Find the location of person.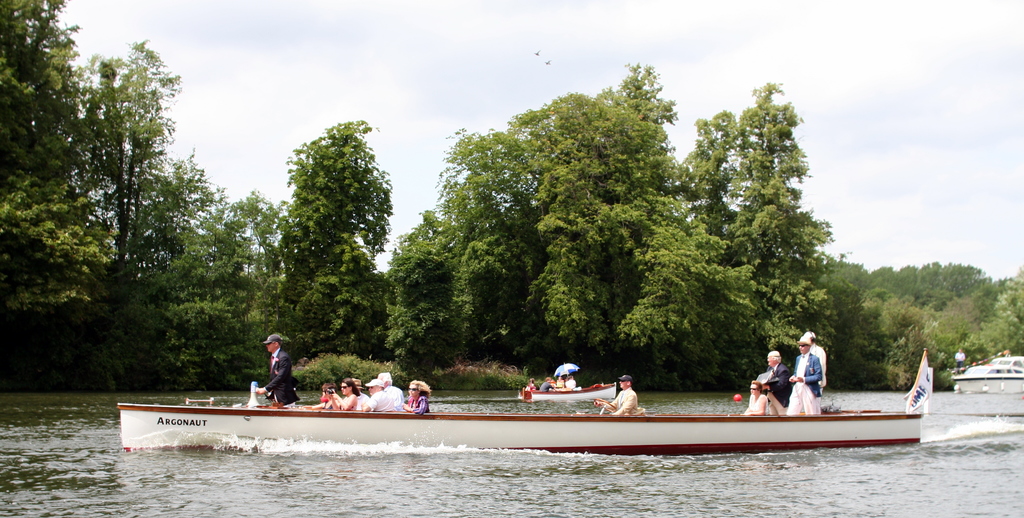
Location: (x1=787, y1=337, x2=824, y2=426).
